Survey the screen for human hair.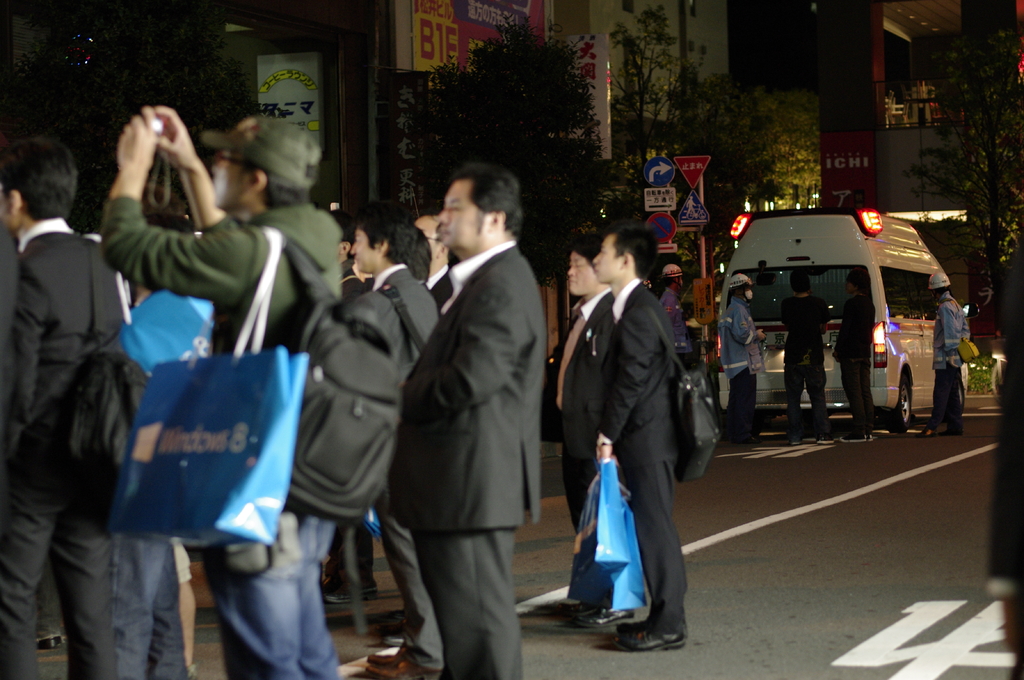
Survey found: detection(148, 210, 198, 230).
